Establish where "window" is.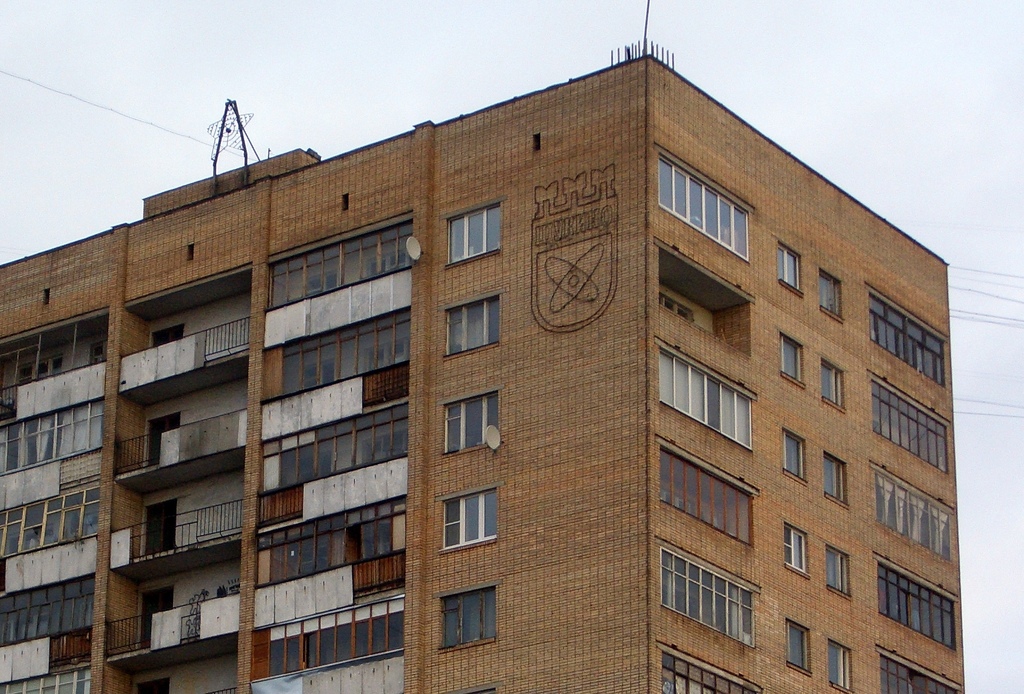
Established at pyautogui.locateOnScreen(831, 641, 854, 690).
